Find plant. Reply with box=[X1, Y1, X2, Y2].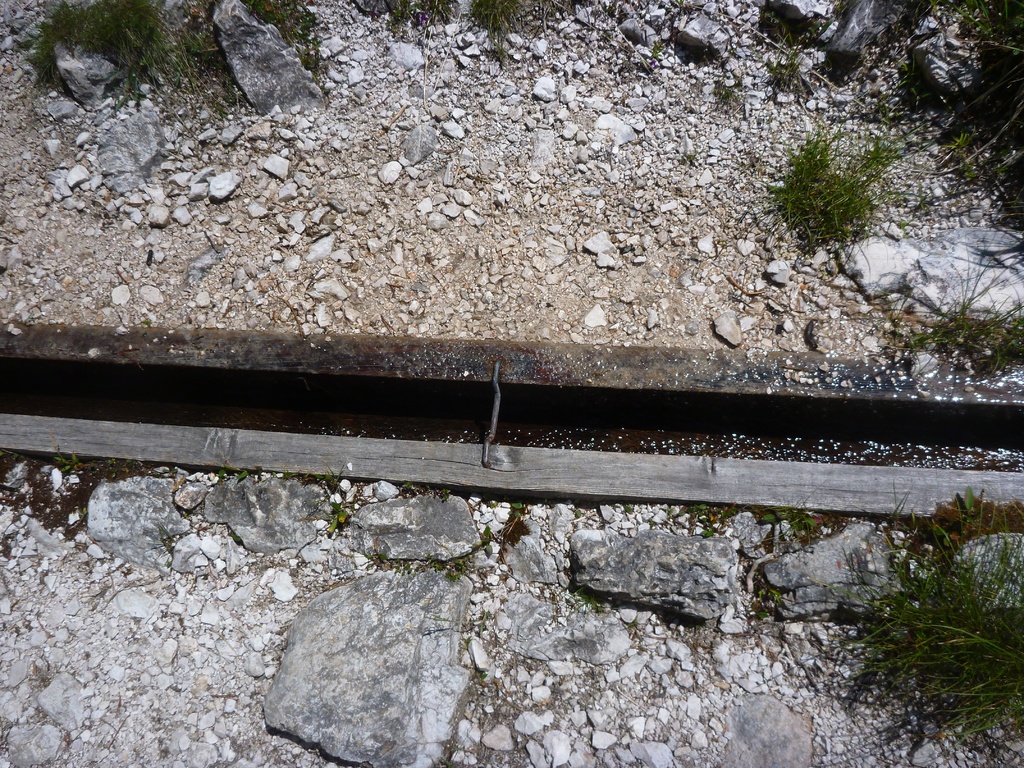
box=[668, 156, 690, 170].
